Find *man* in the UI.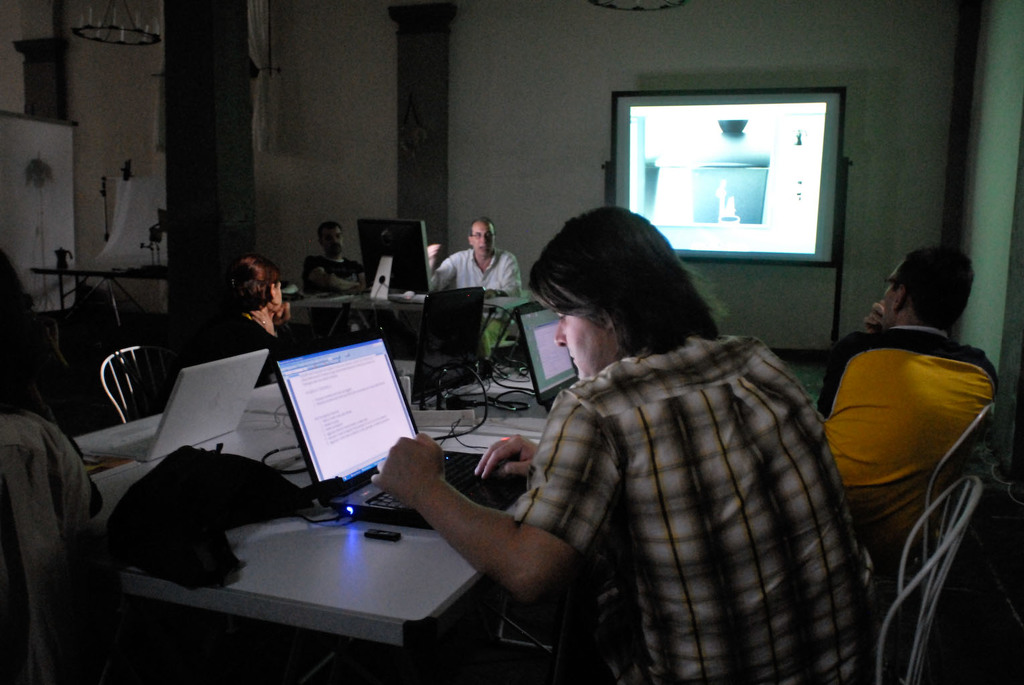
UI element at region(361, 201, 871, 684).
